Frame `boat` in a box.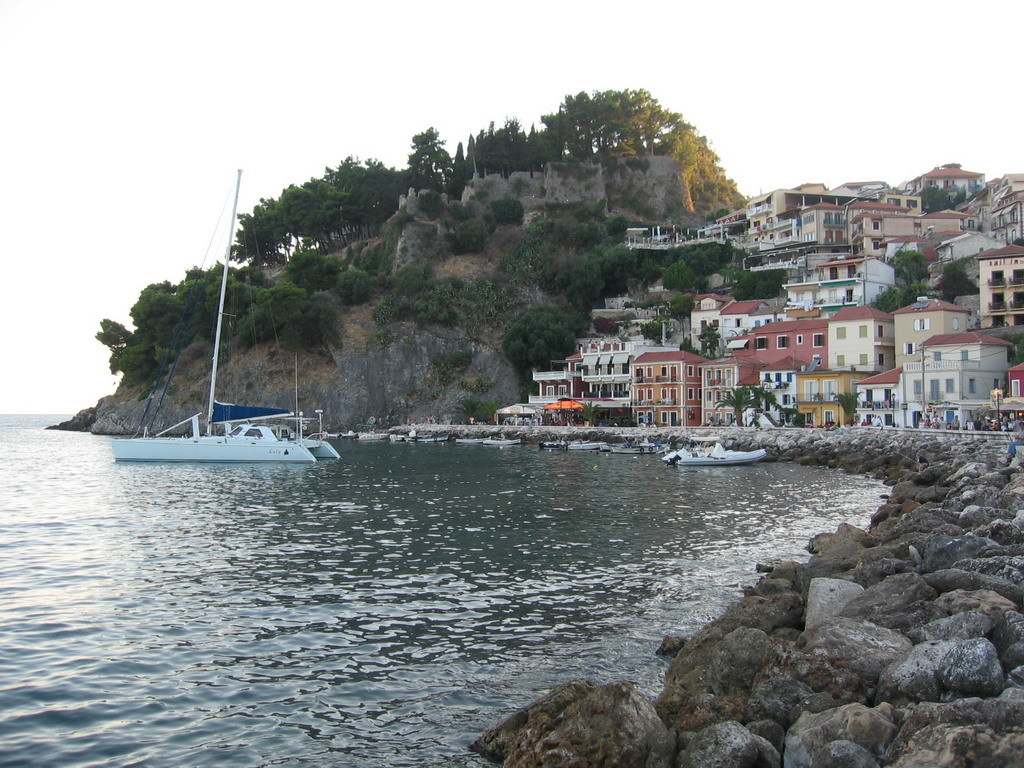
region(597, 441, 613, 453).
